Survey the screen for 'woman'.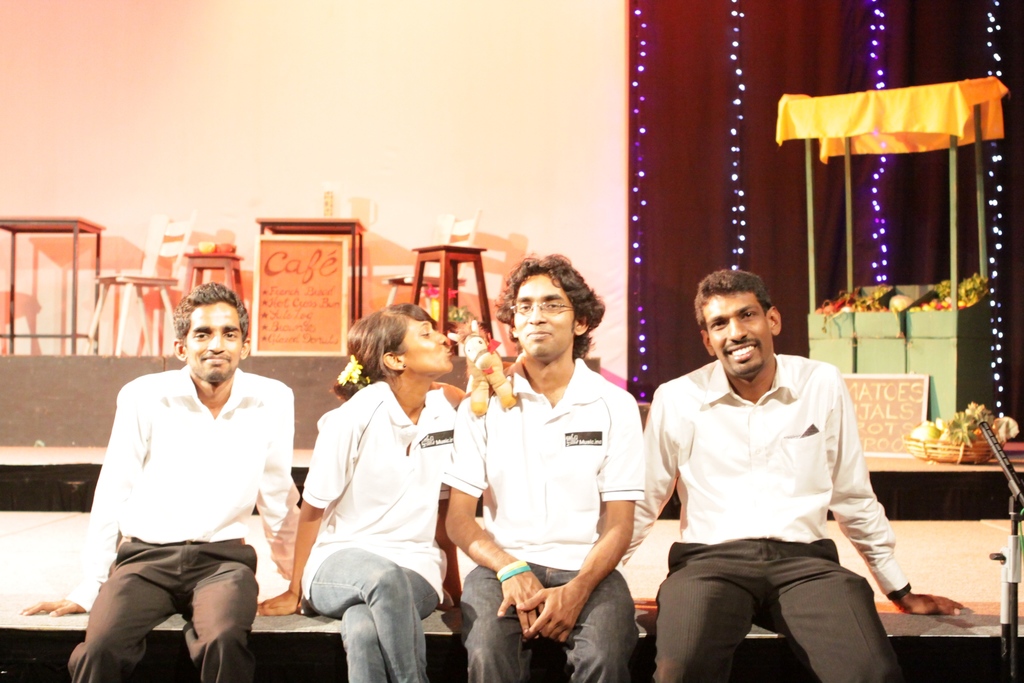
Survey found: pyautogui.locateOnScreen(252, 303, 478, 682).
